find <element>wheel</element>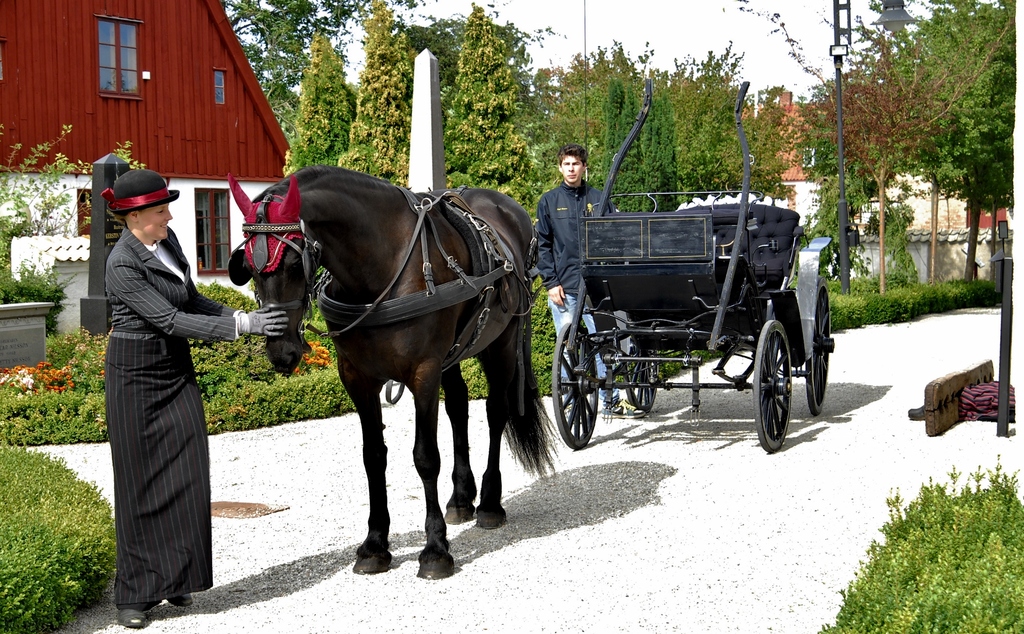
bbox=(758, 313, 824, 460)
